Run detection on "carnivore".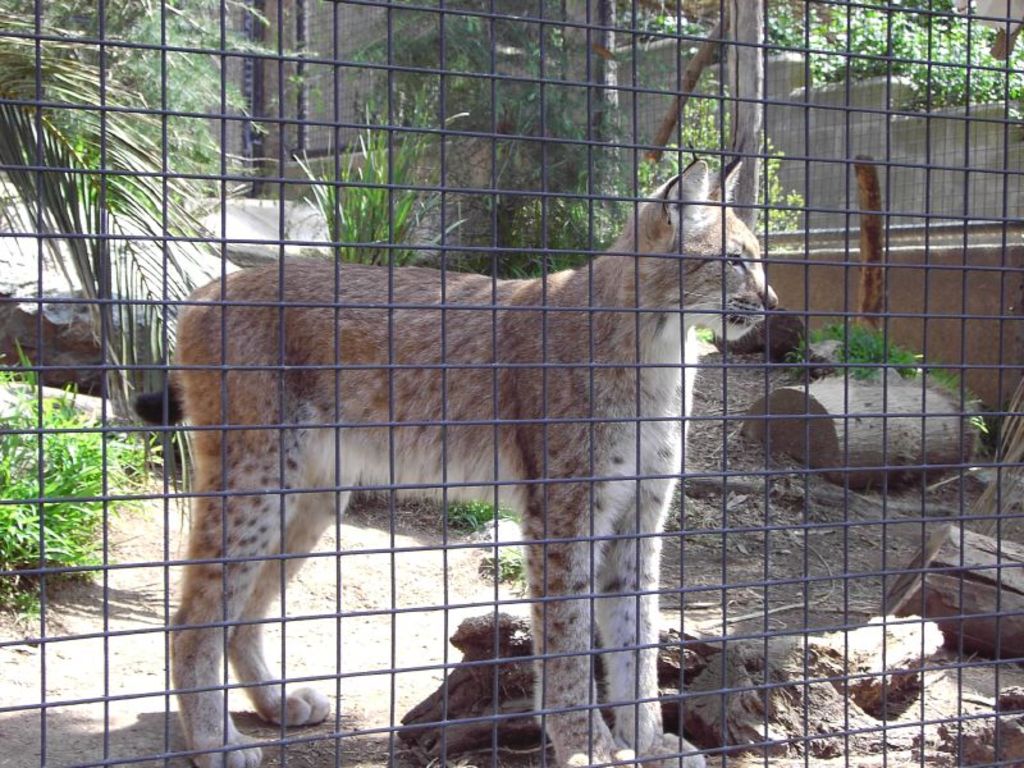
Result: BBox(155, 119, 771, 762).
